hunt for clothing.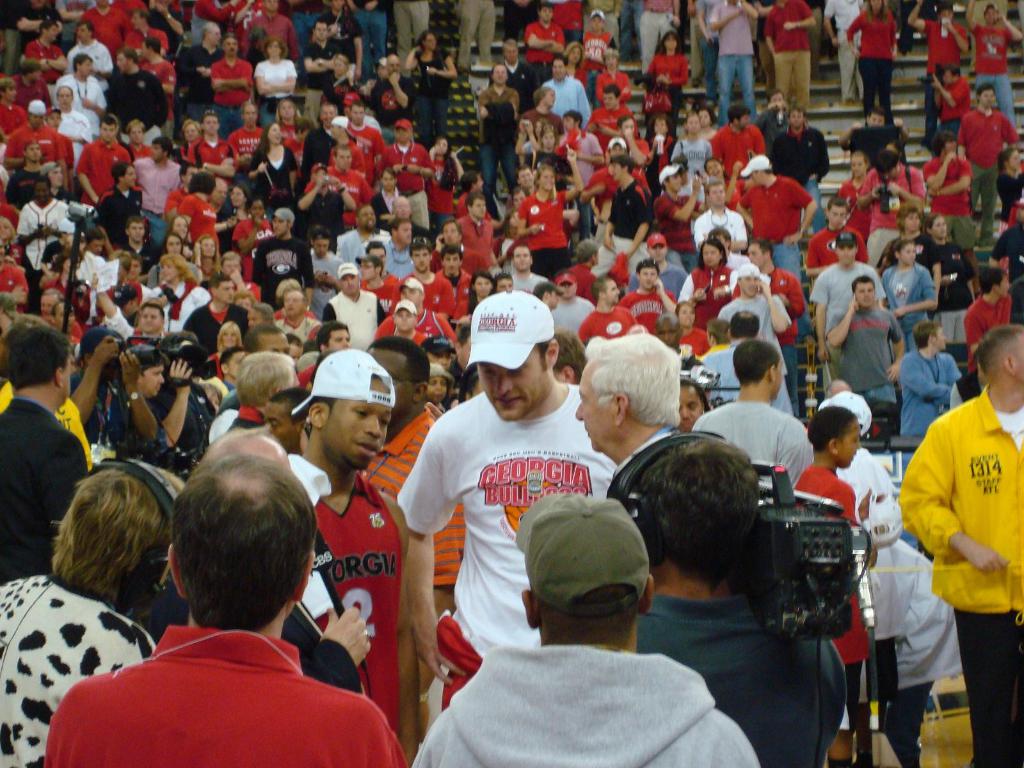
Hunted down at left=694, top=403, right=819, bottom=479.
